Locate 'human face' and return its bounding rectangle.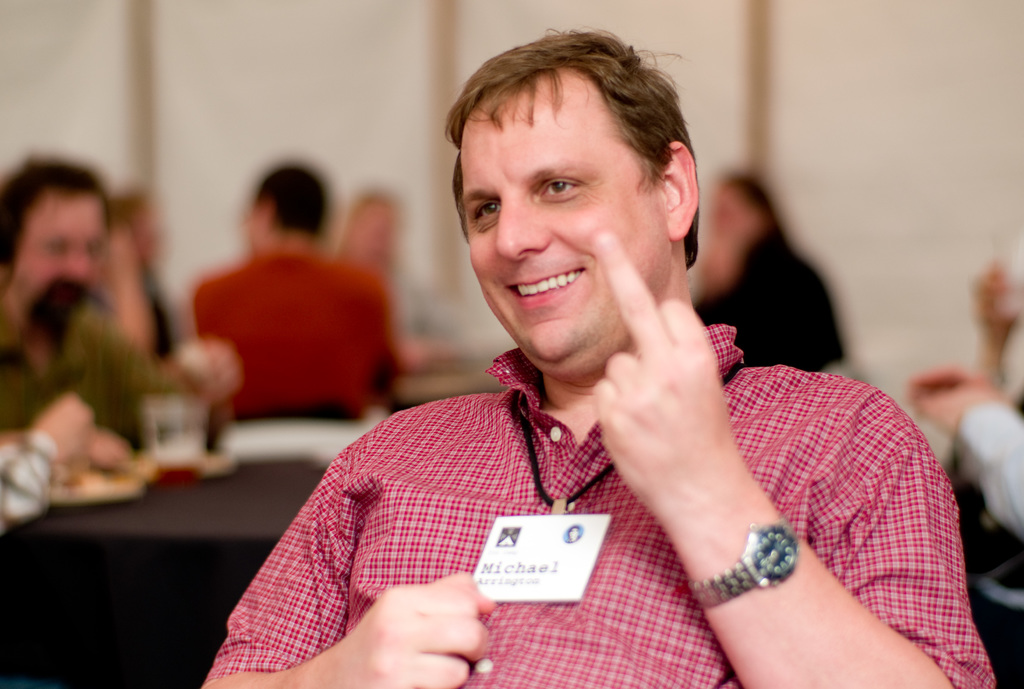
detection(463, 69, 664, 371).
